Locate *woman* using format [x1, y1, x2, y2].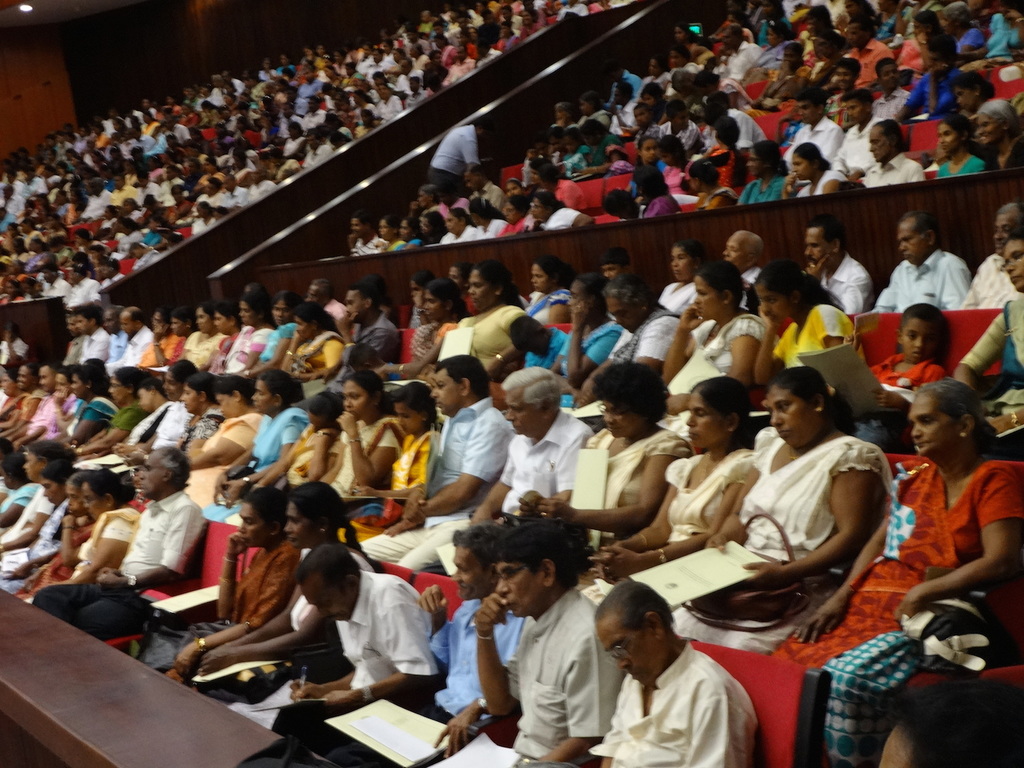
[526, 362, 689, 550].
